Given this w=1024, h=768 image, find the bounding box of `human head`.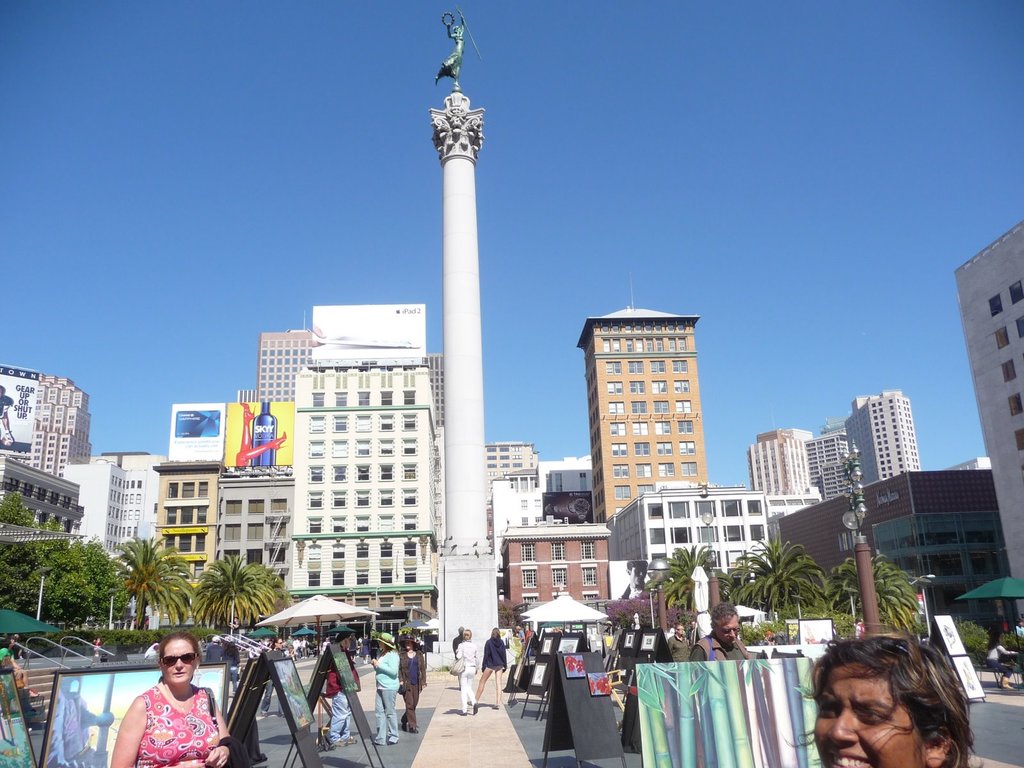
rect(374, 633, 392, 648).
